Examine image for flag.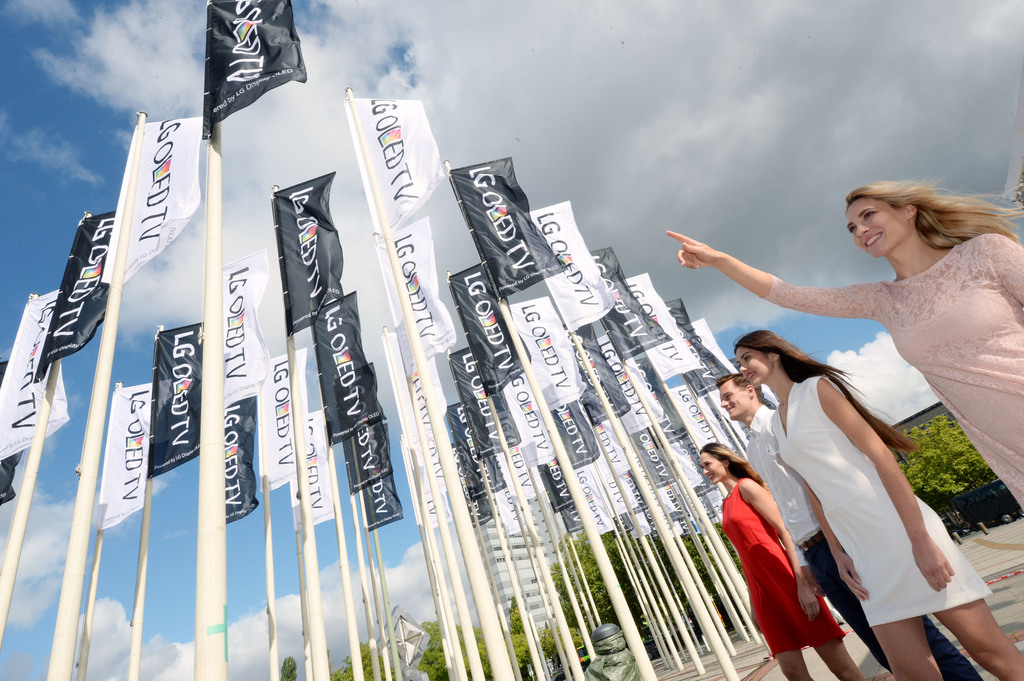
Examination result: bbox=[559, 506, 591, 538].
